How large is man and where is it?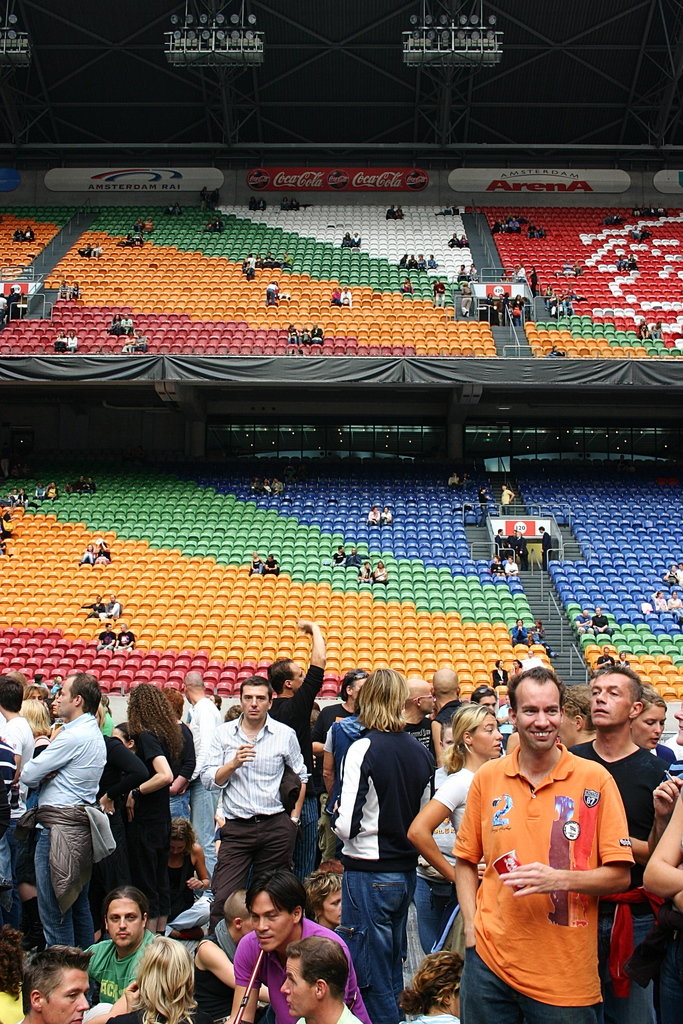
Bounding box: [186, 666, 221, 898].
